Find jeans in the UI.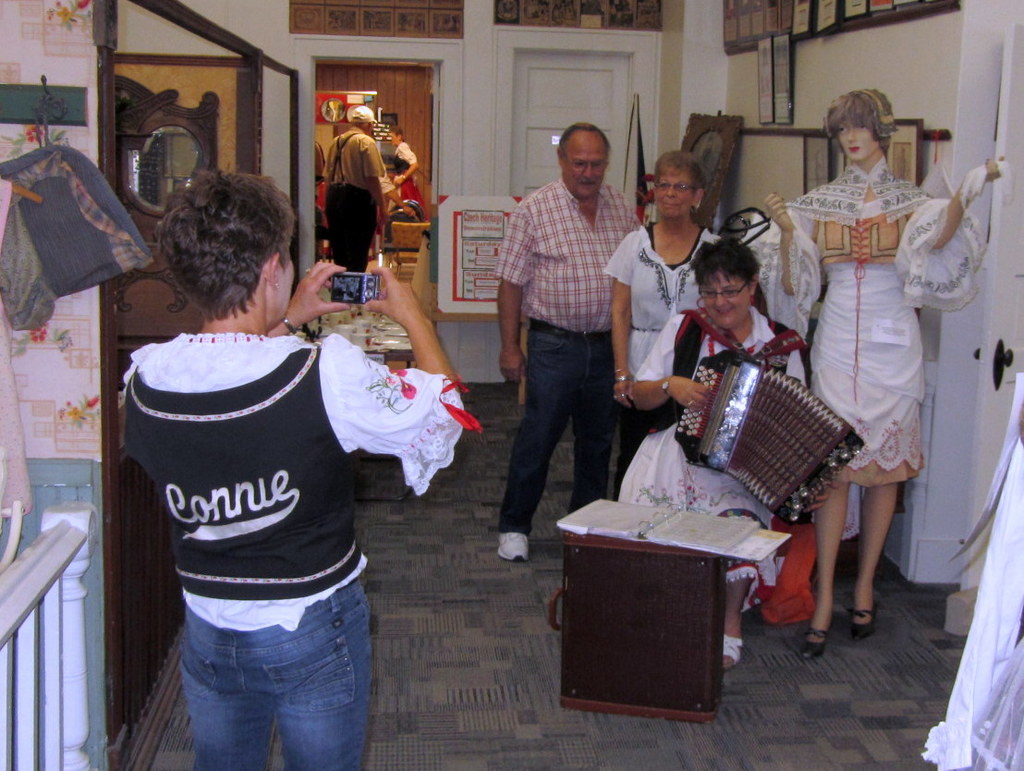
UI element at box=[159, 590, 372, 765].
